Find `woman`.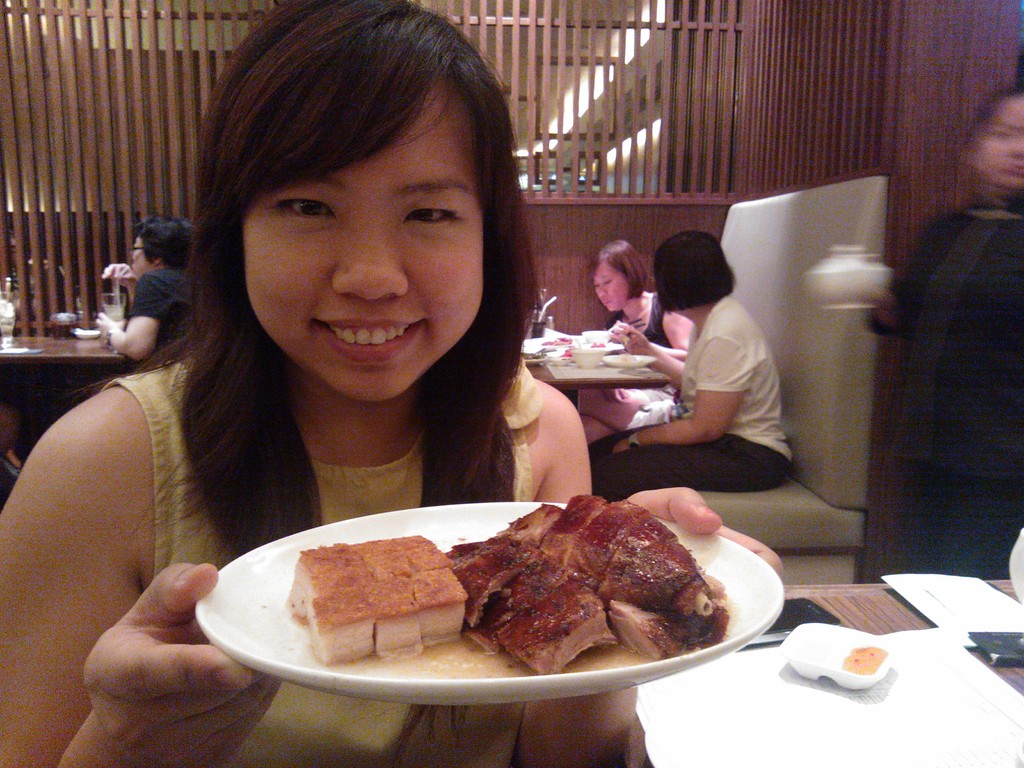
96,209,196,373.
